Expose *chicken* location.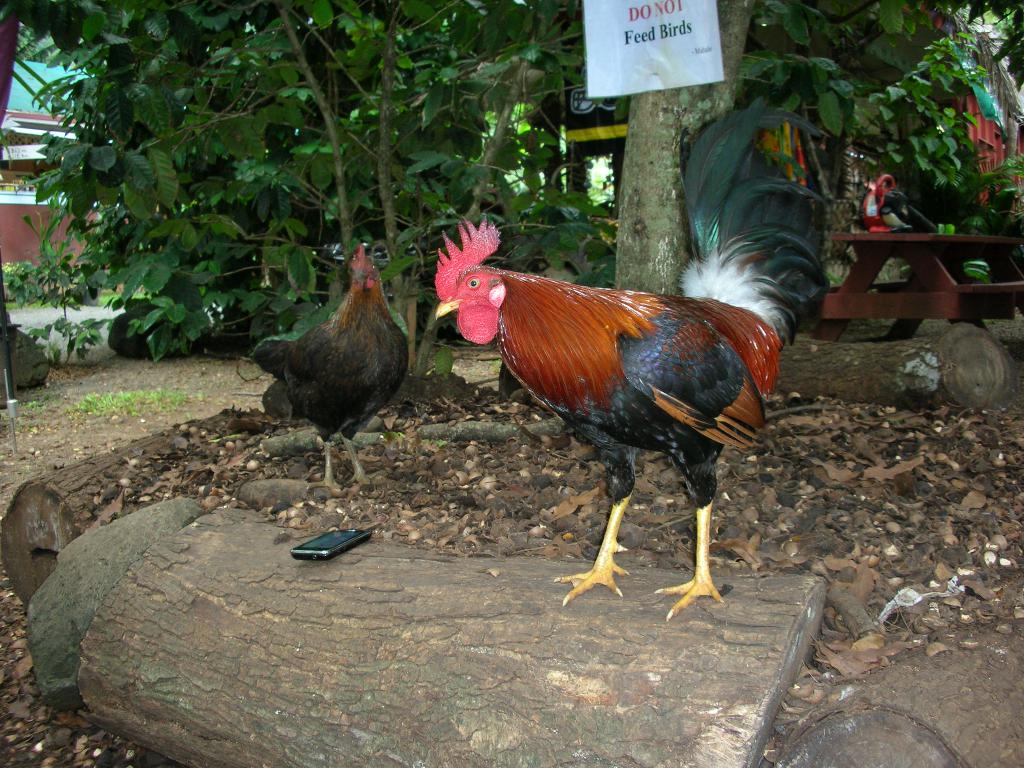
Exposed at (left=236, top=244, right=416, bottom=506).
